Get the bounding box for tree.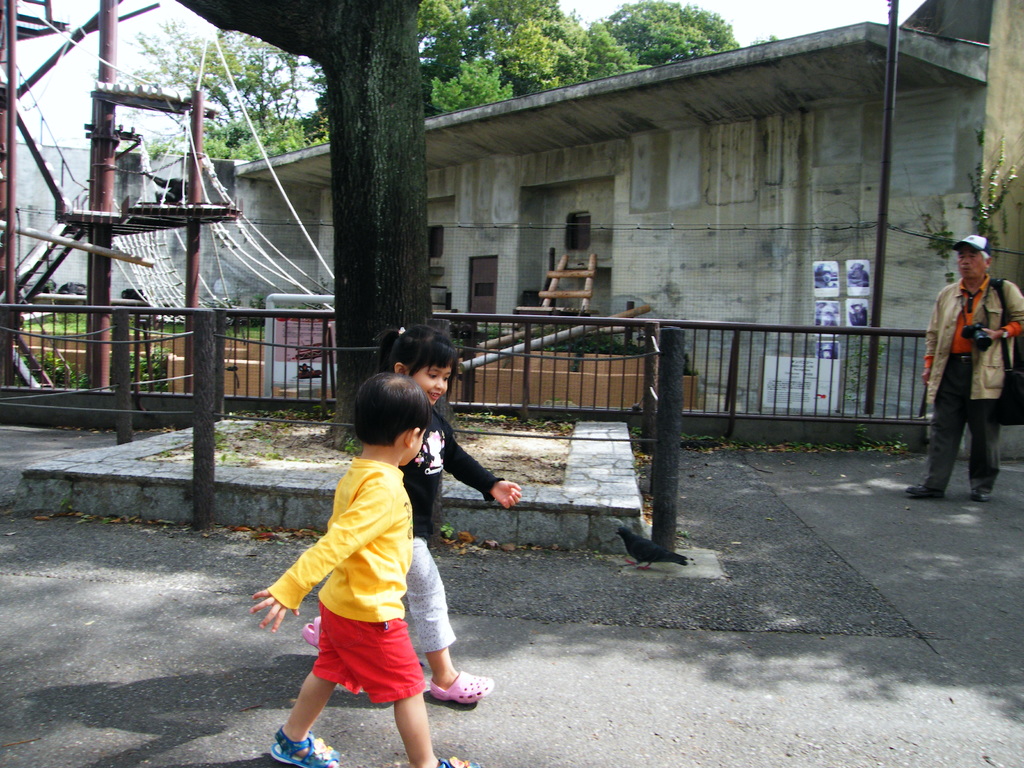
(x1=172, y1=0, x2=428, y2=459).
